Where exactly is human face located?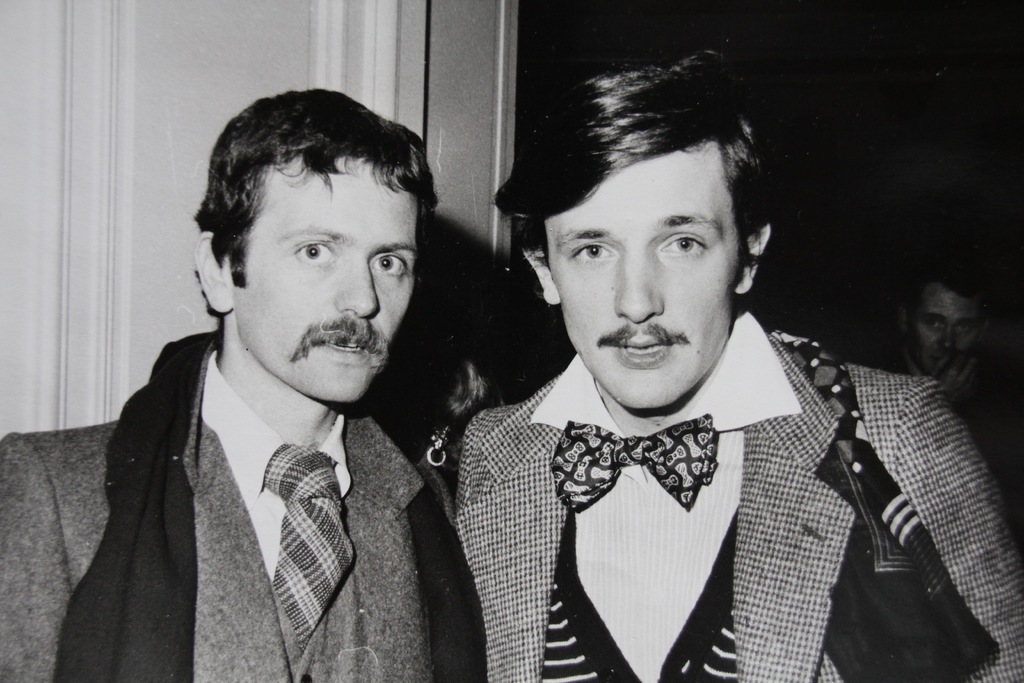
Its bounding box is [x1=544, y1=139, x2=741, y2=407].
